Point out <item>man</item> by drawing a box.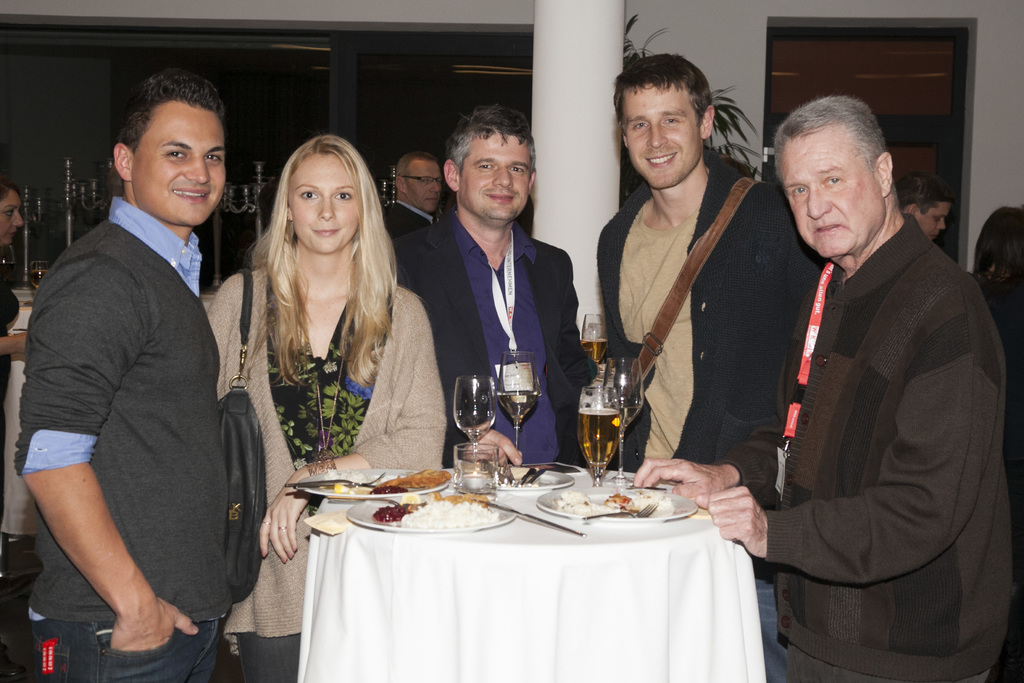
region(639, 90, 1004, 682).
